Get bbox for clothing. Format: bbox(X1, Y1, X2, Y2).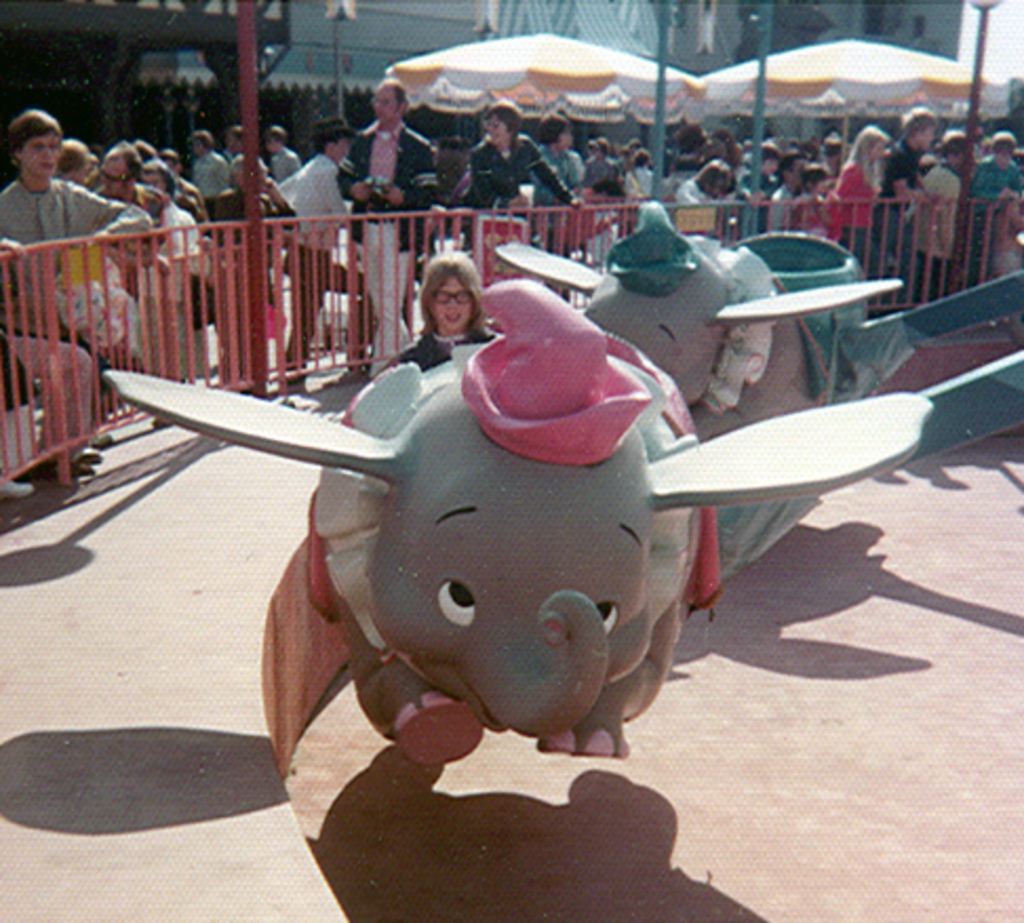
bbox(468, 133, 558, 234).
